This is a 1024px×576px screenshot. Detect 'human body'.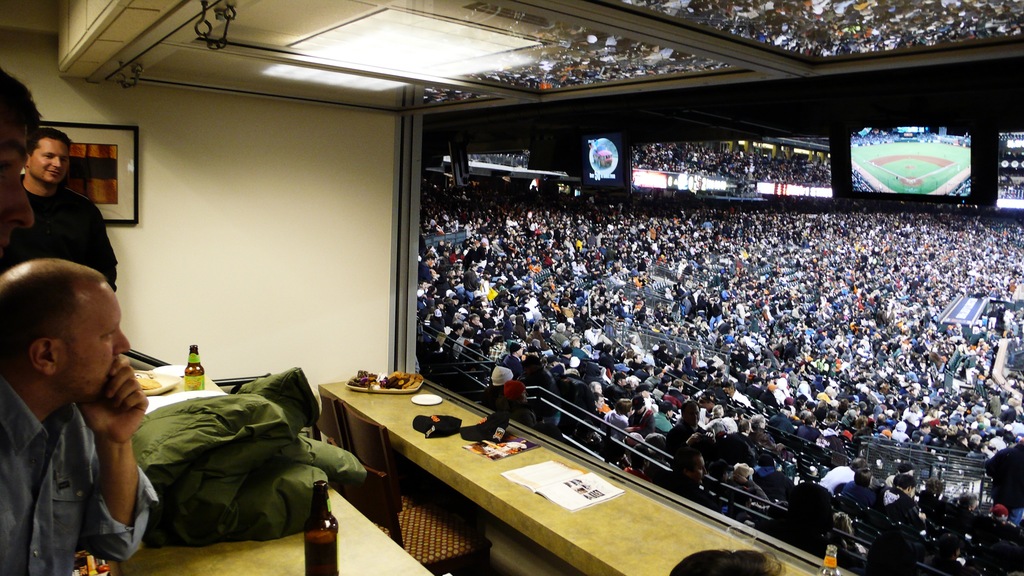
{"x1": 557, "y1": 255, "x2": 566, "y2": 267}.
